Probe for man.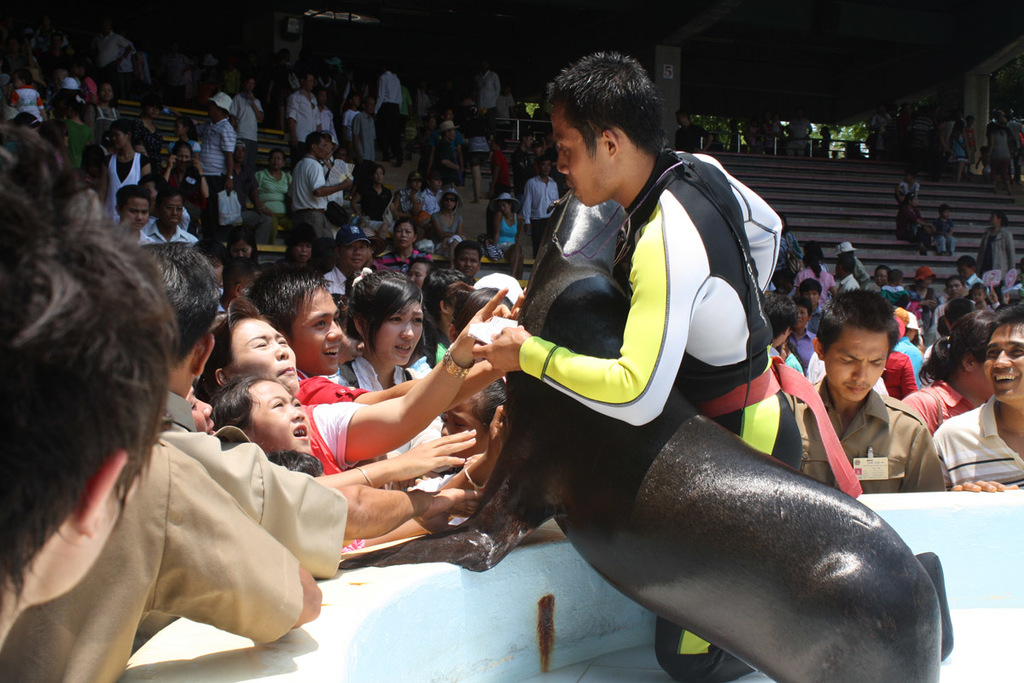
Probe result: 154 245 437 577.
